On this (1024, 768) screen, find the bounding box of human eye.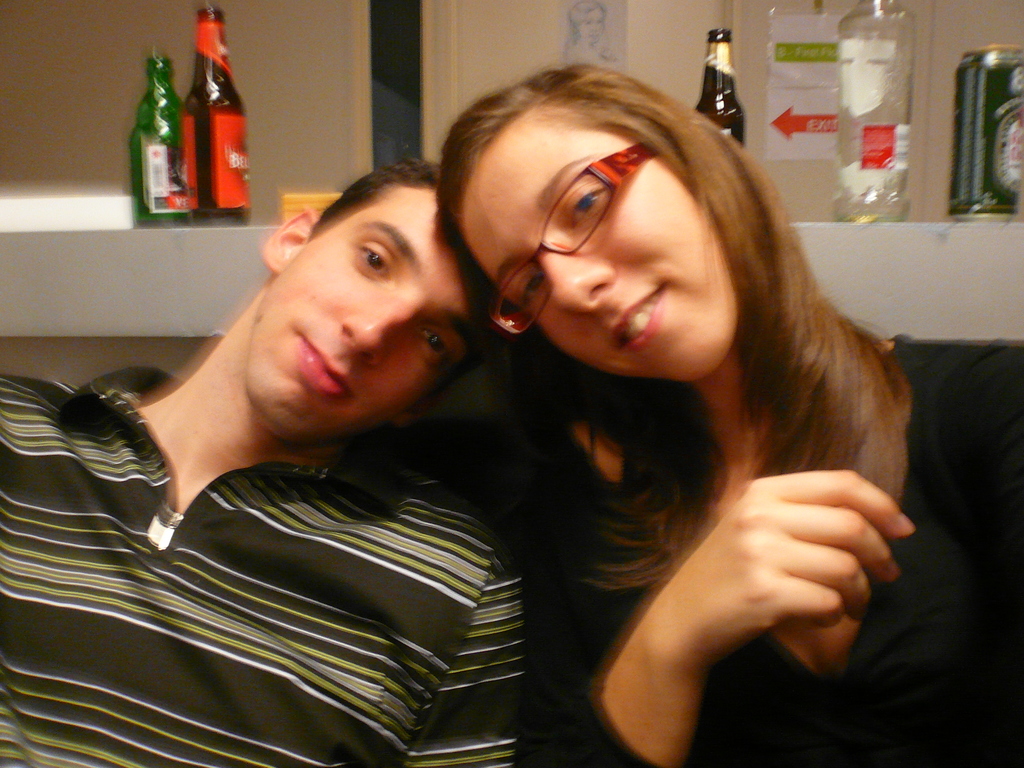
Bounding box: 417:326:452:365.
